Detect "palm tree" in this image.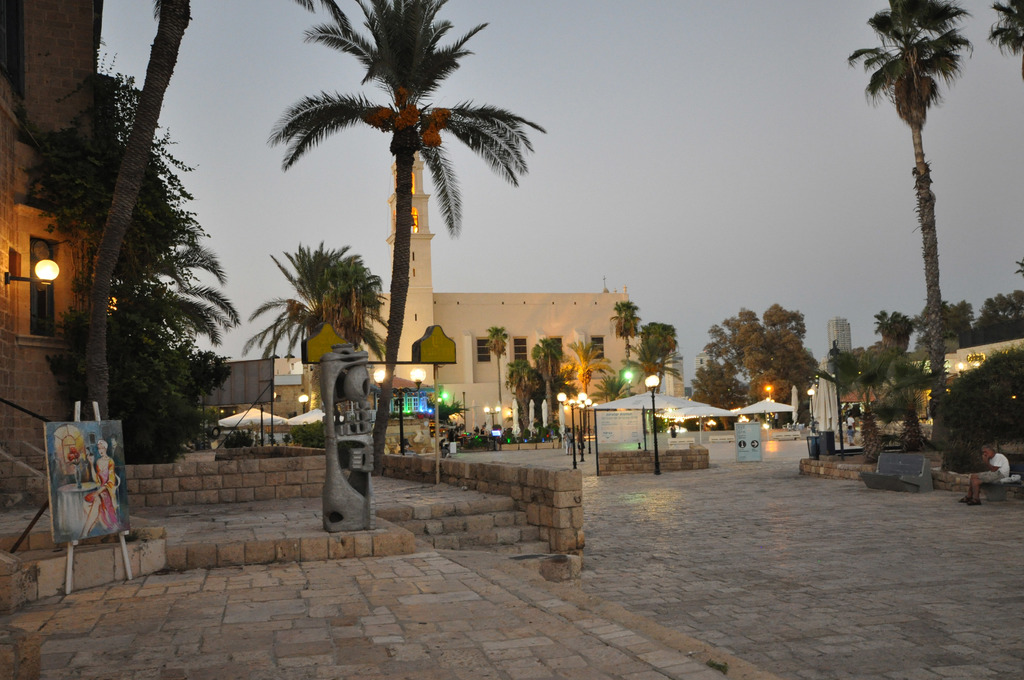
Detection: {"x1": 859, "y1": 0, "x2": 961, "y2": 373}.
